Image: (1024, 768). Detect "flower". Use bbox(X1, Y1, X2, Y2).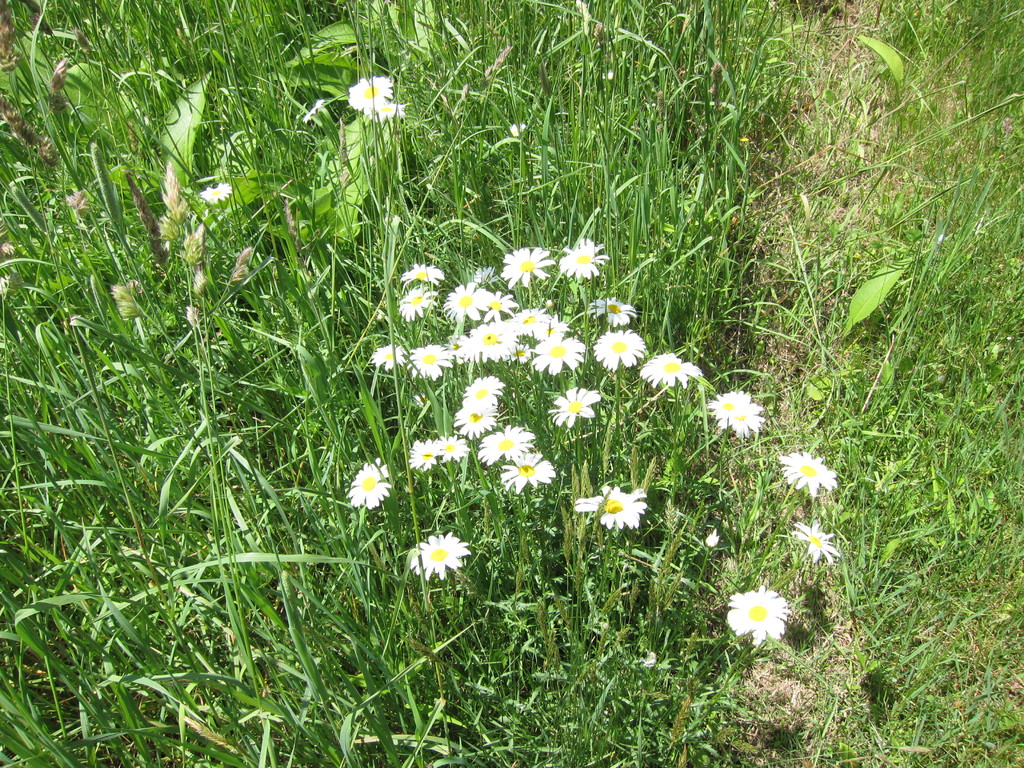
bbox(541, 332, 580, 382).
